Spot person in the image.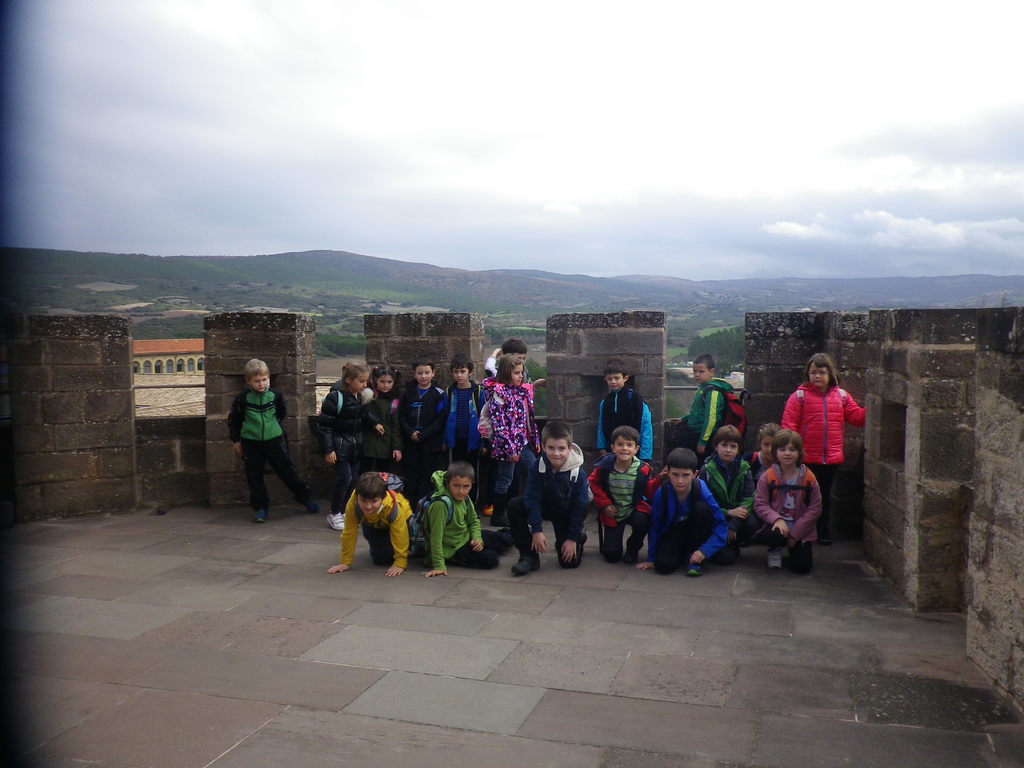
person found at 401, 359, 446, 507.
